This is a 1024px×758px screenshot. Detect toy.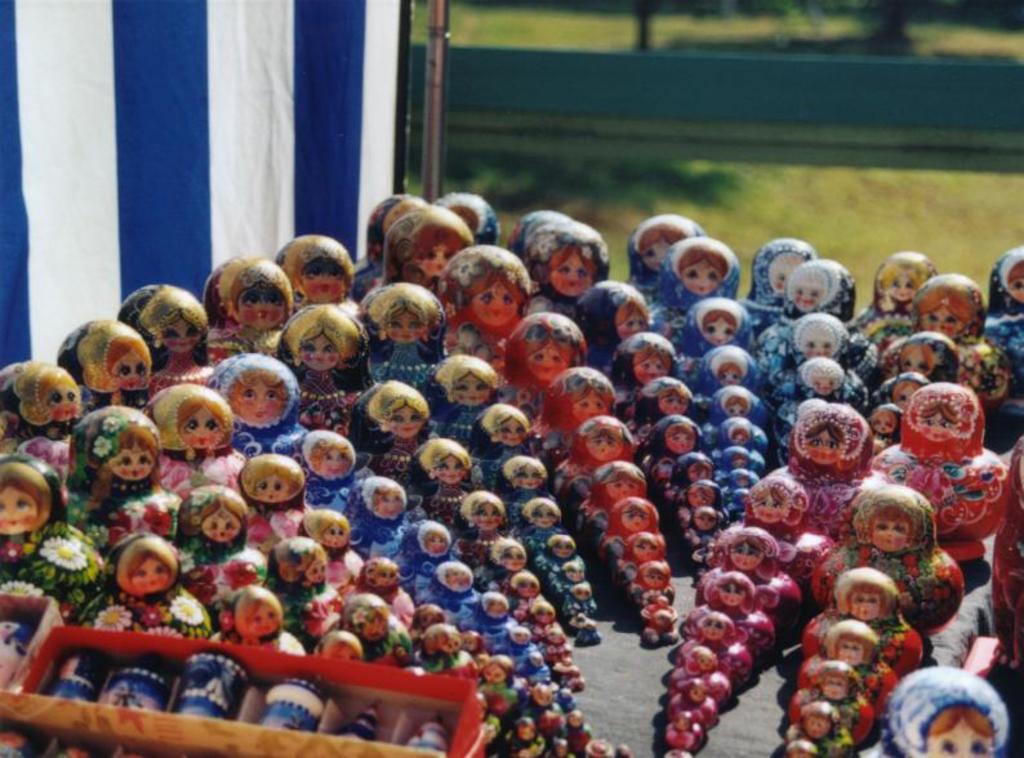
select_region(276, 425, 364, 513).
